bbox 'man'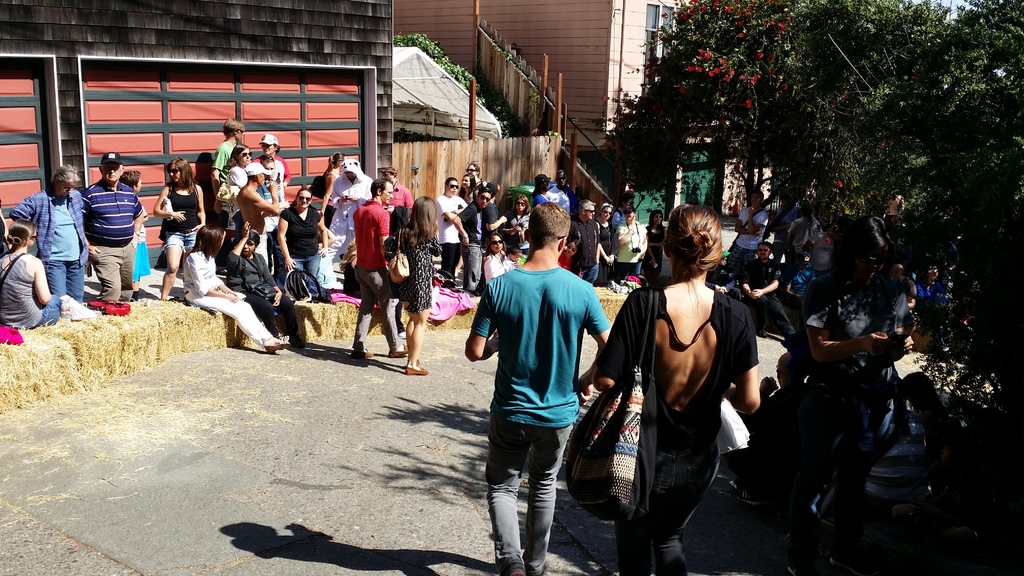
bbox(324, 161, 373, 257)
